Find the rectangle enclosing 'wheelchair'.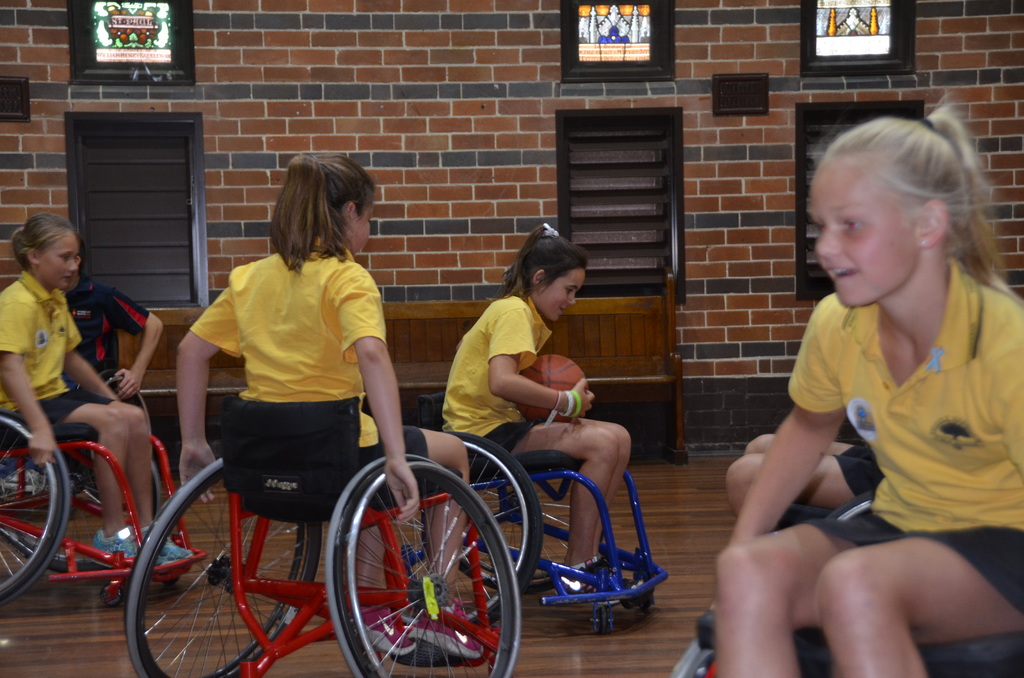
left=399, top=392, right=671, bottom=633.
